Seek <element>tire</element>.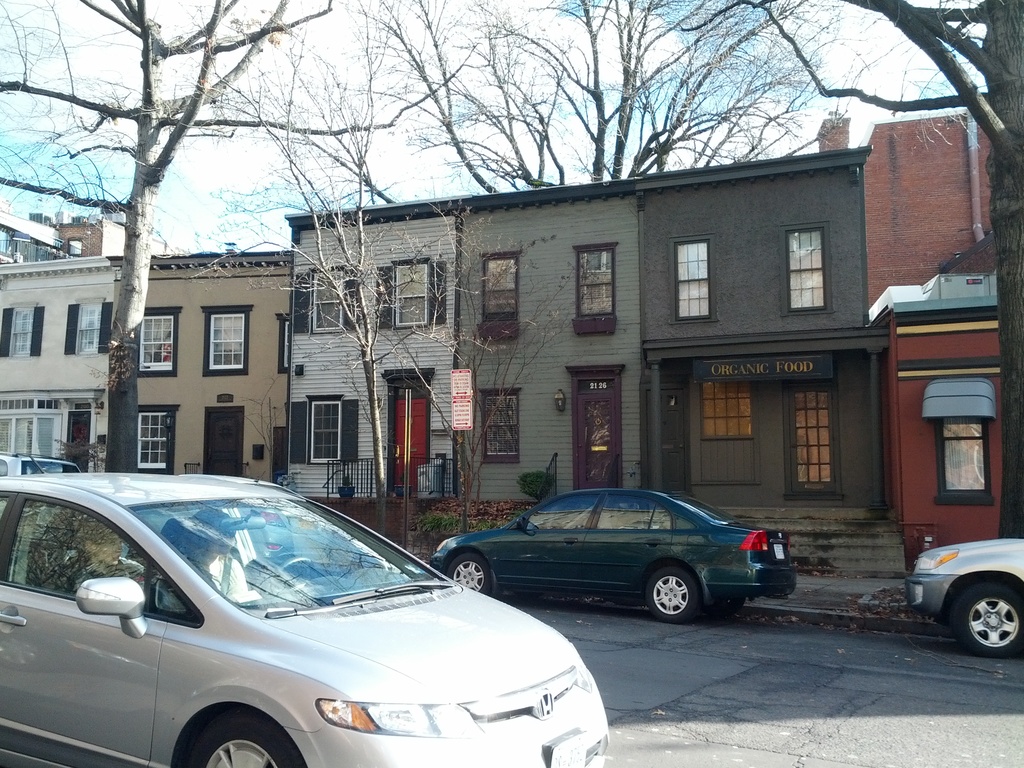
640:564:701:625.
